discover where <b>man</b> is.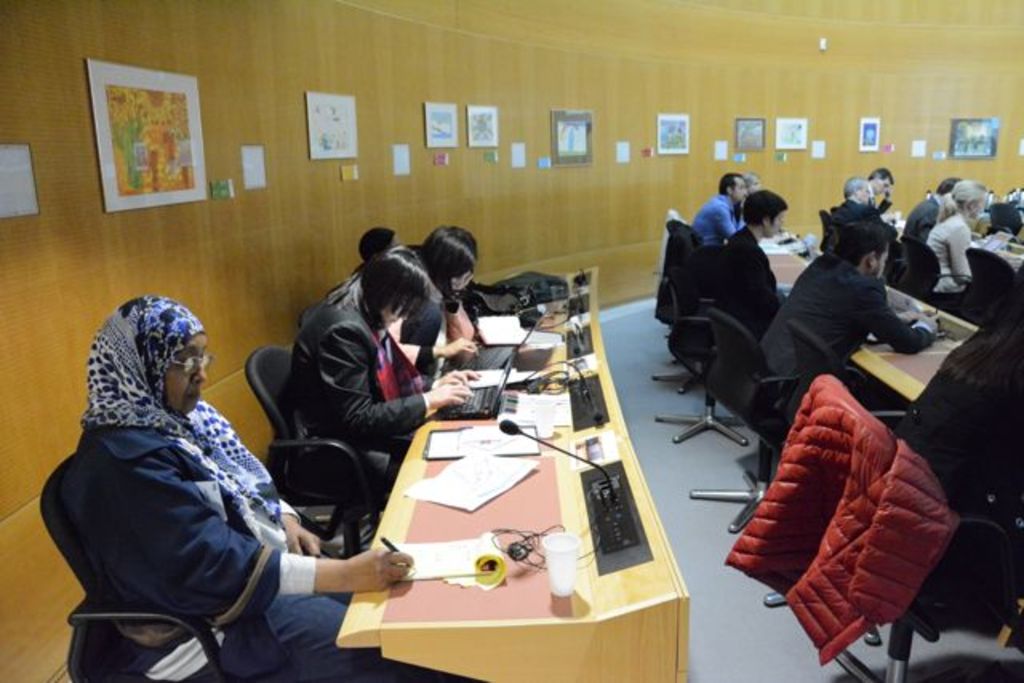
Discovered at [914,176,976,293].
